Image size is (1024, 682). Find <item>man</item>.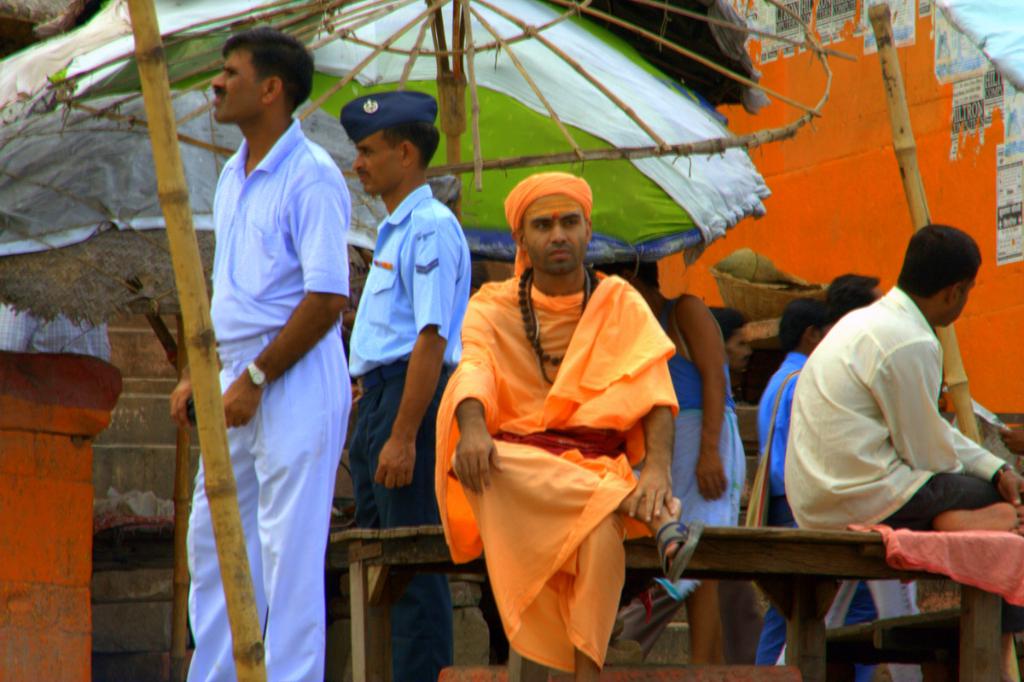
593, 257, 743, 661.
